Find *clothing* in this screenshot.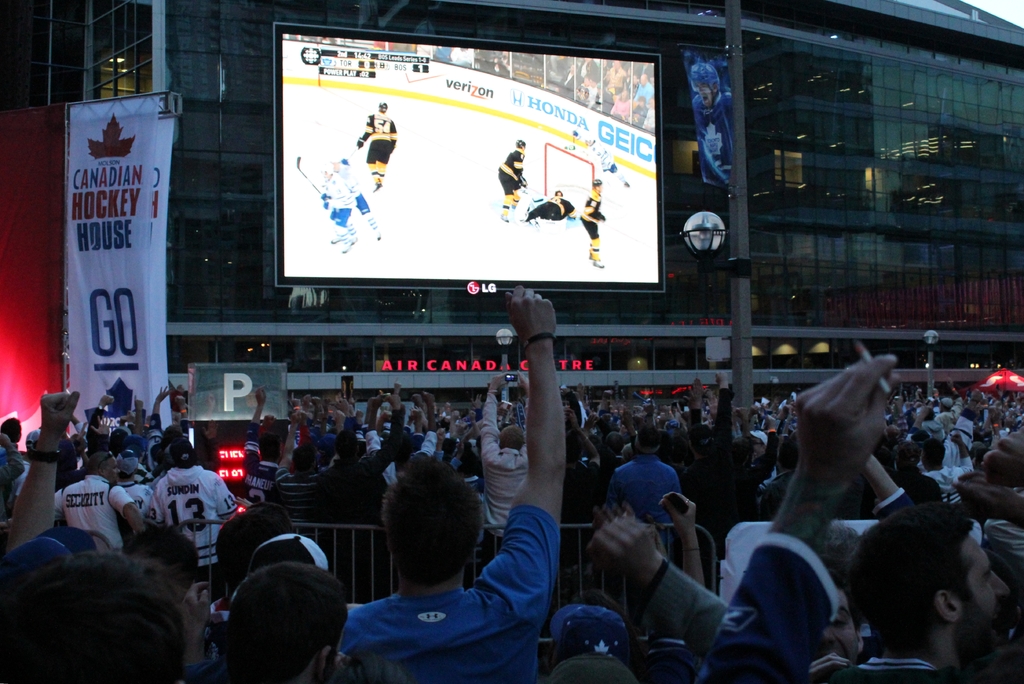
The bounding box for *clothing* is bbox=(813, 655, 973, 683).
